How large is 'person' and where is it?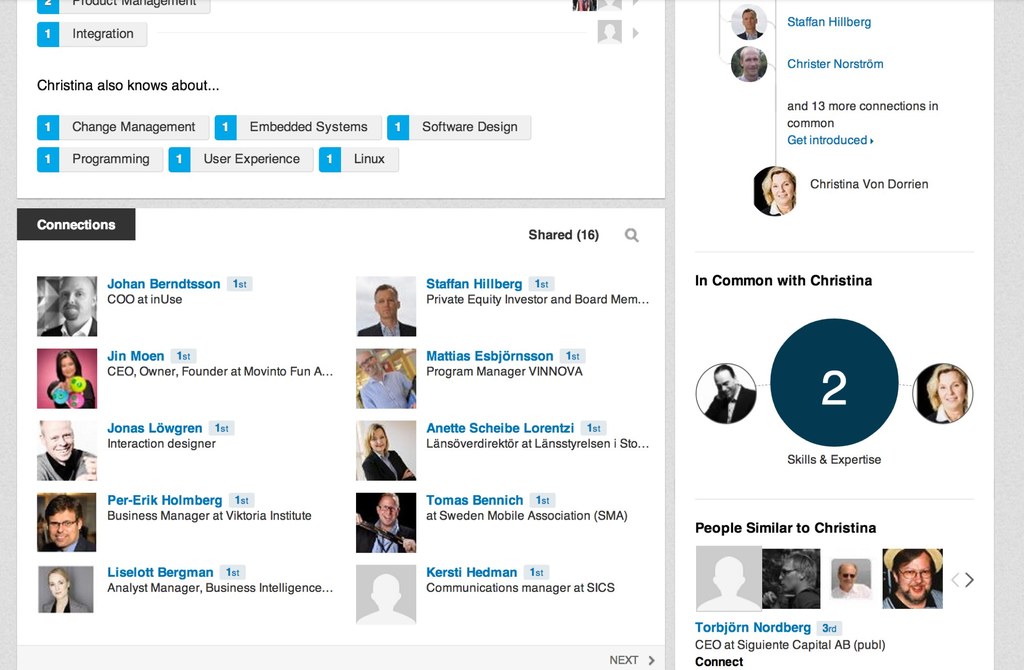
Bounding box: rect(925, 365, 970, 426).
